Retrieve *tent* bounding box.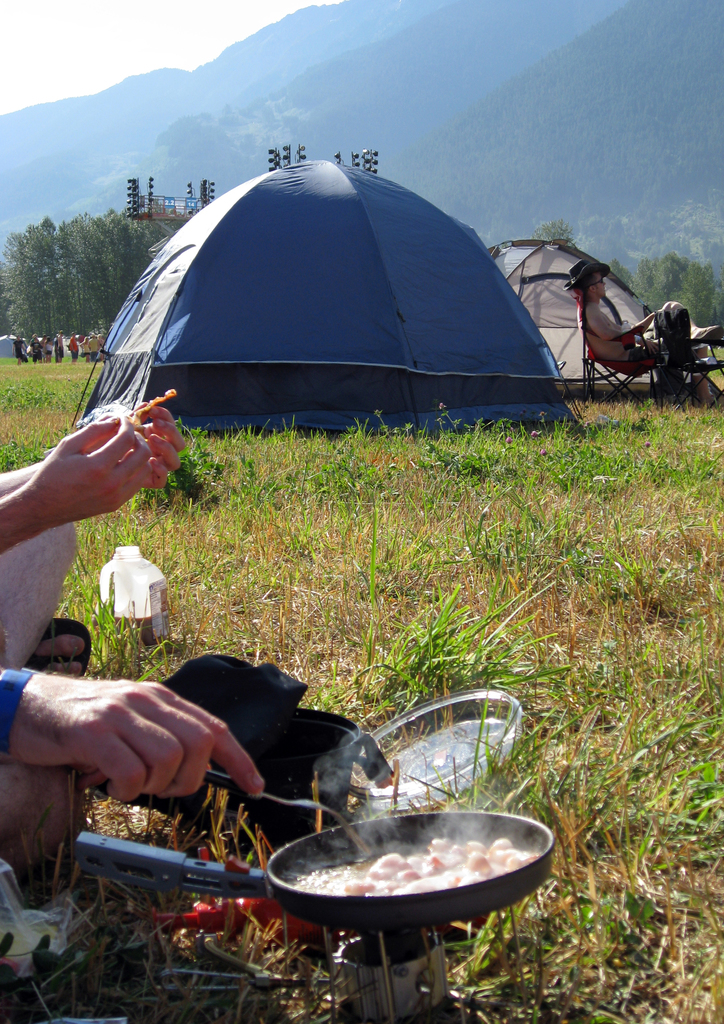
Bounding box: 492/237/723/407.
